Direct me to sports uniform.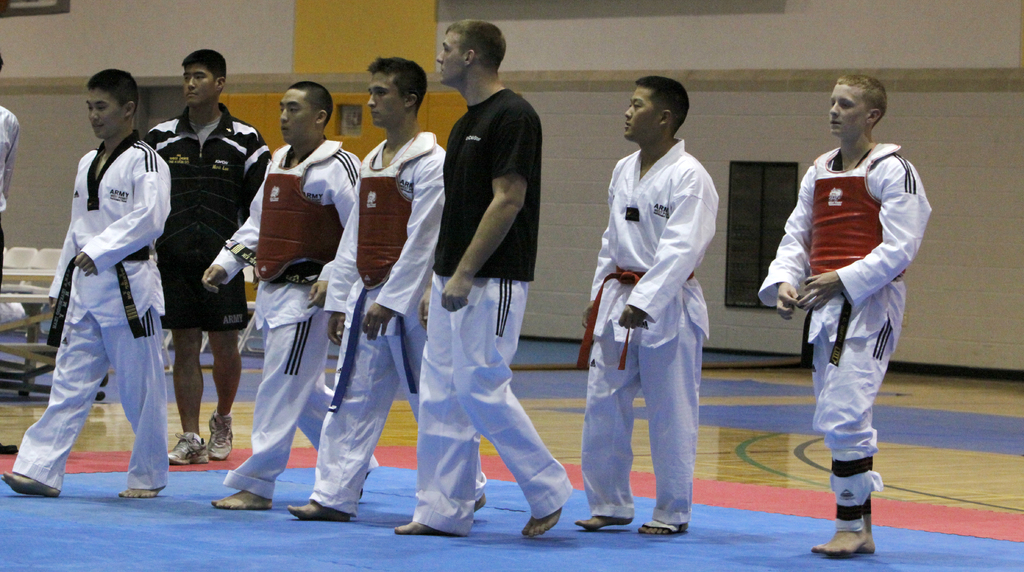
Direction: bbox=[419, 79, 573, 535].
